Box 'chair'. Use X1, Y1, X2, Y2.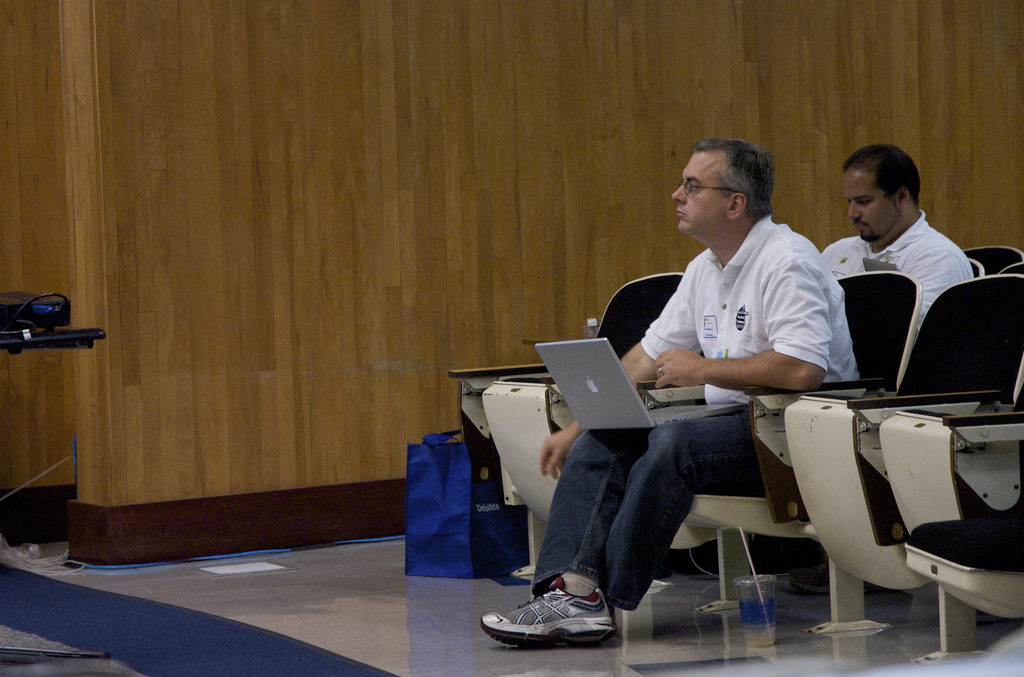
966, 254, 984, 276.
